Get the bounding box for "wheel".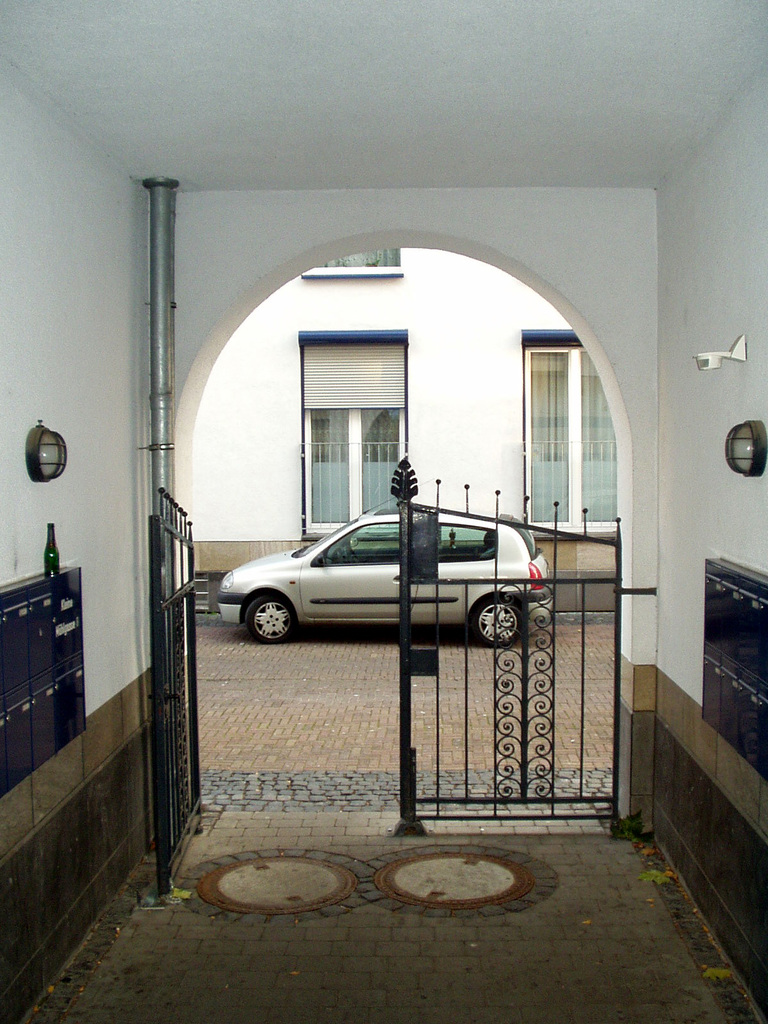
[left=462, top=587, right=536, bottom=644].
